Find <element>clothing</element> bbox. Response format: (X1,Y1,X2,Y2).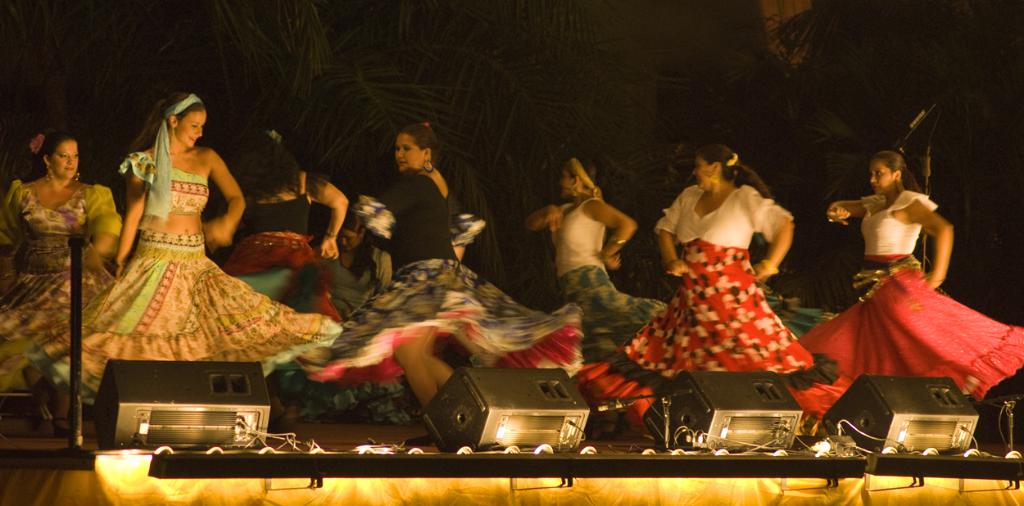
(553,197,673,404).
